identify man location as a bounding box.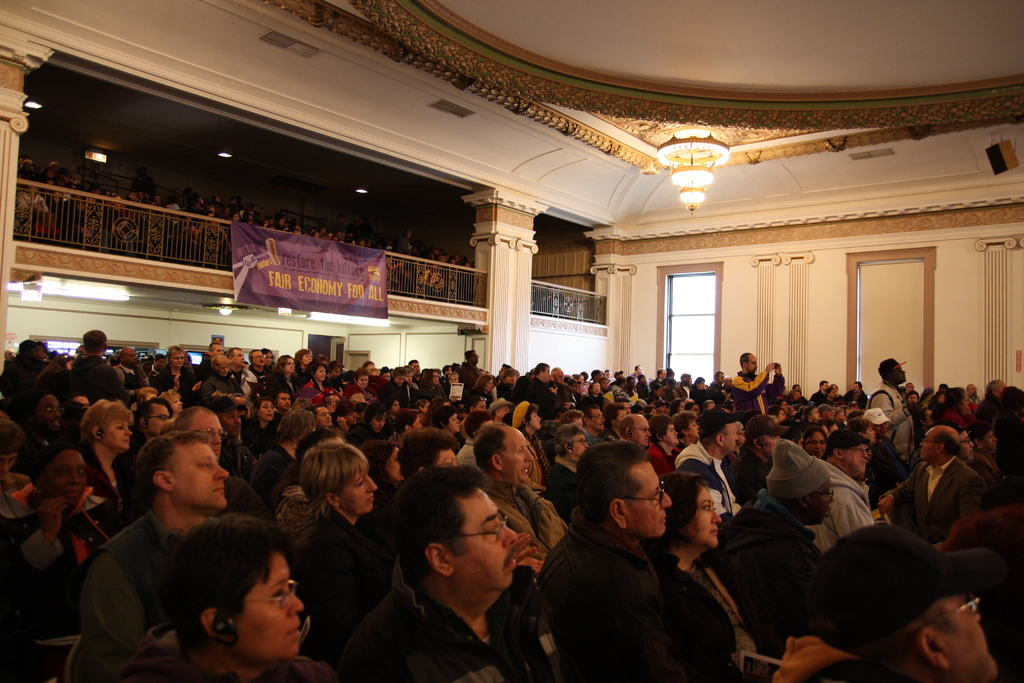
592 372 602 382.
